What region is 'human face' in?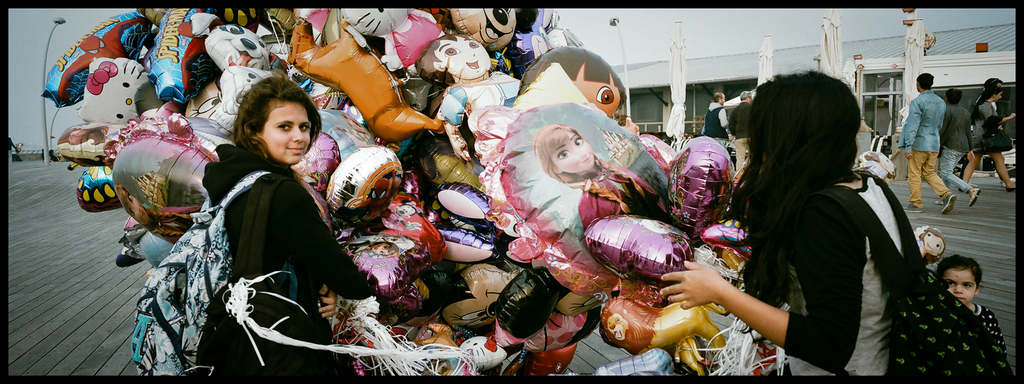
x1=573 y1=81 x2=619 y2=118.
